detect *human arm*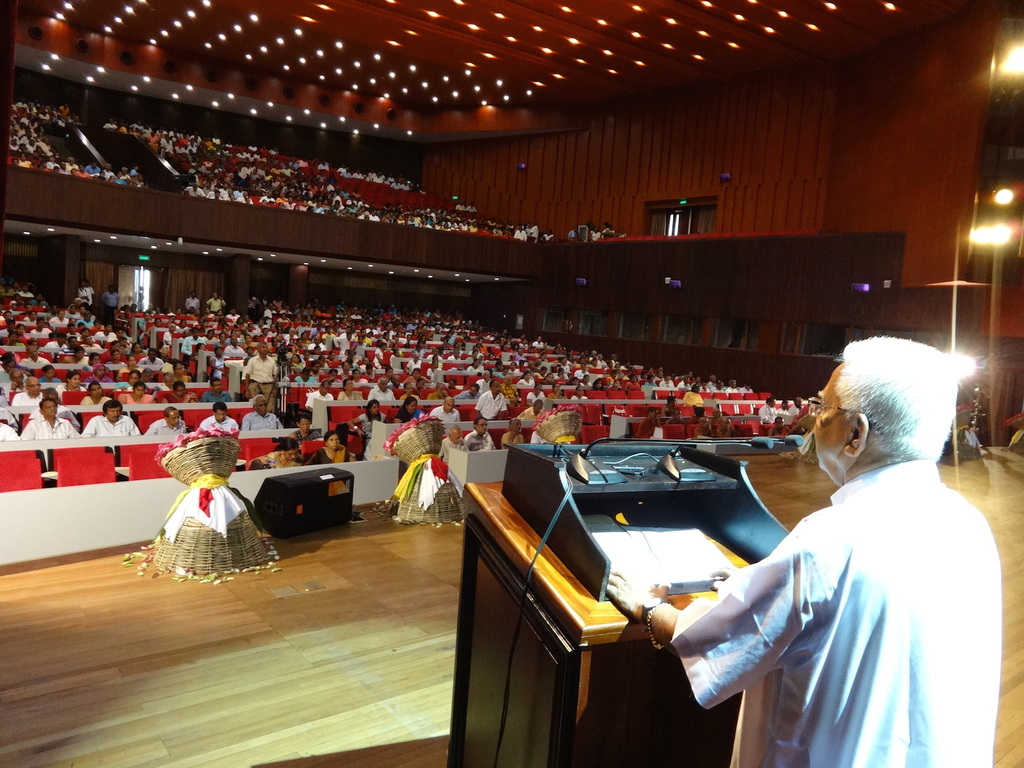
{"left": 567, "top": 230, "right": 572, "bottom": 237}
